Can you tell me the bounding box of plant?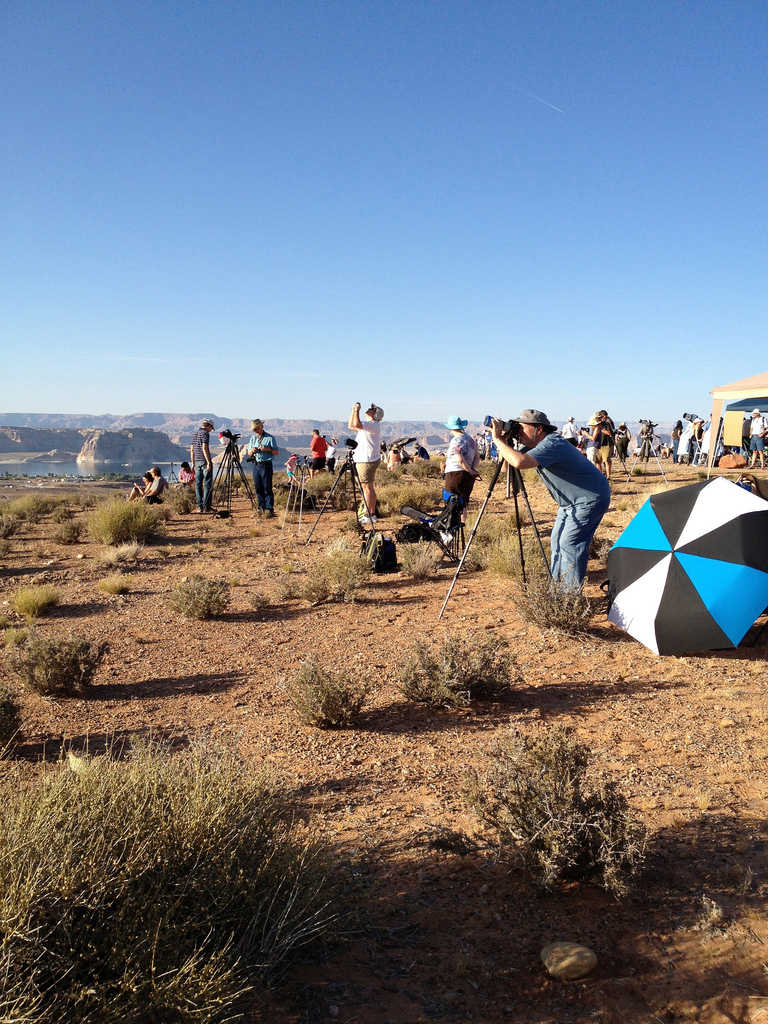
{"left": 281, "top": 509, "right": 299, "bottom": 525}.
